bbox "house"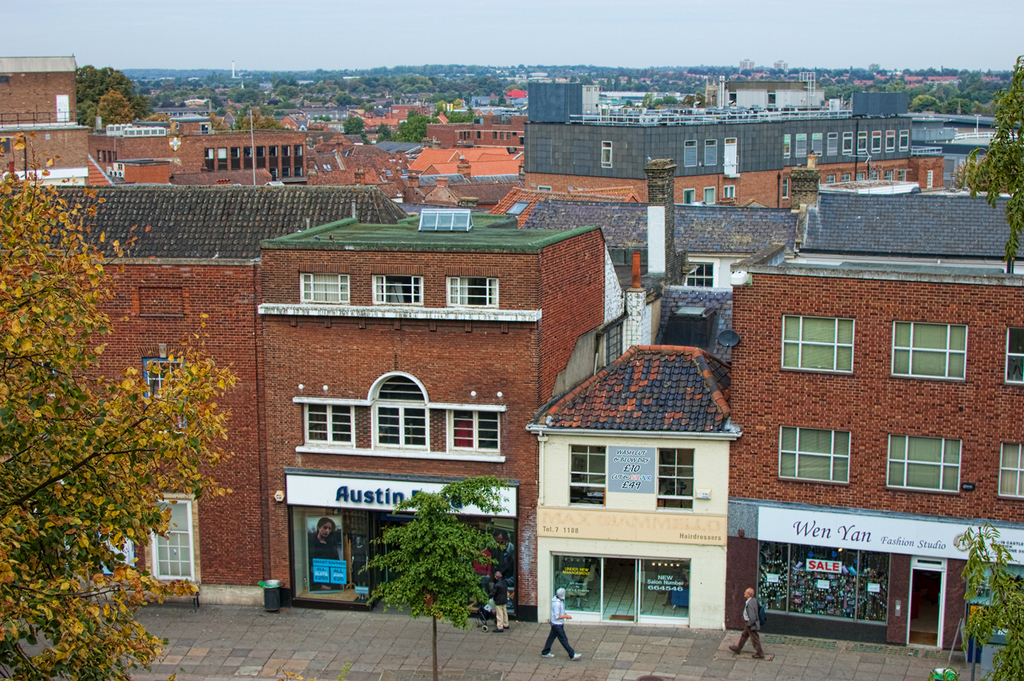
bbox=(260, 207, 631, 603)
